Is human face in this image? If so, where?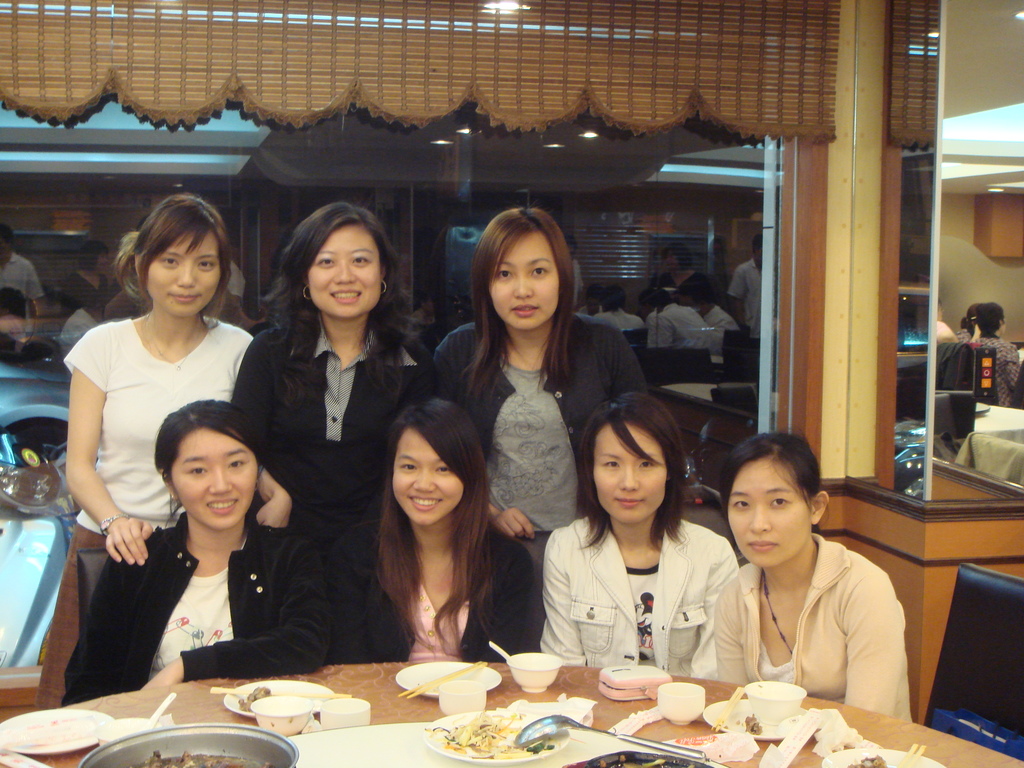
Yes, at Rect(174, 430, 260, 534).
